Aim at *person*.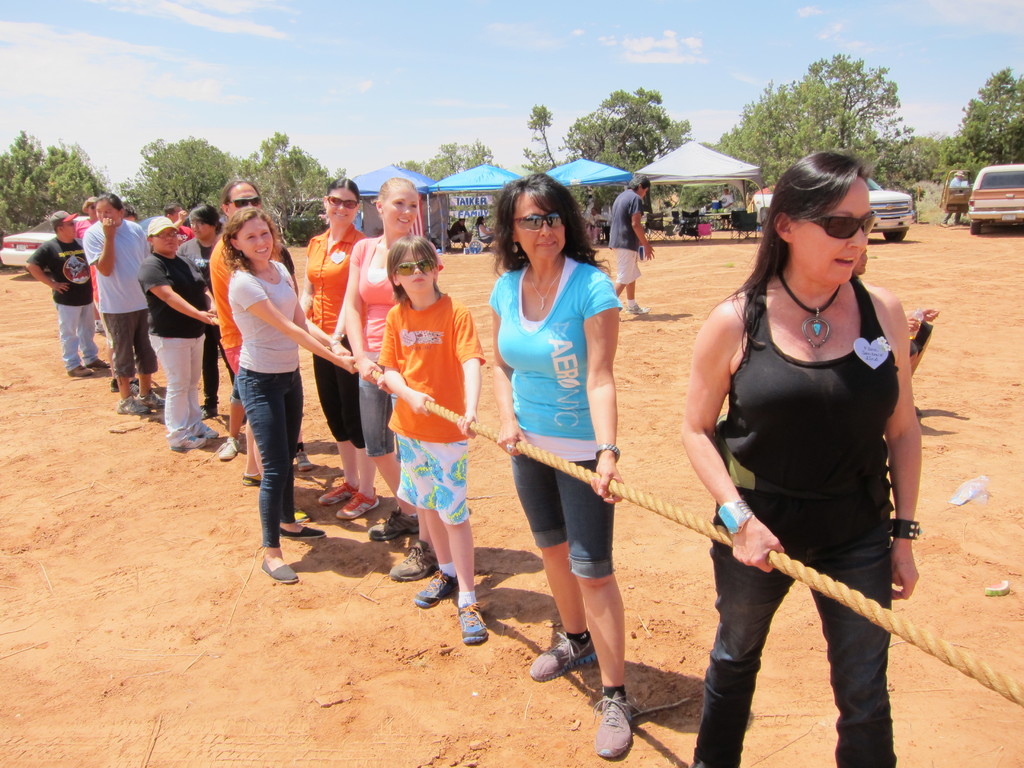
Aimed at [x1=139, y1=216, x2=213, y2=452].
